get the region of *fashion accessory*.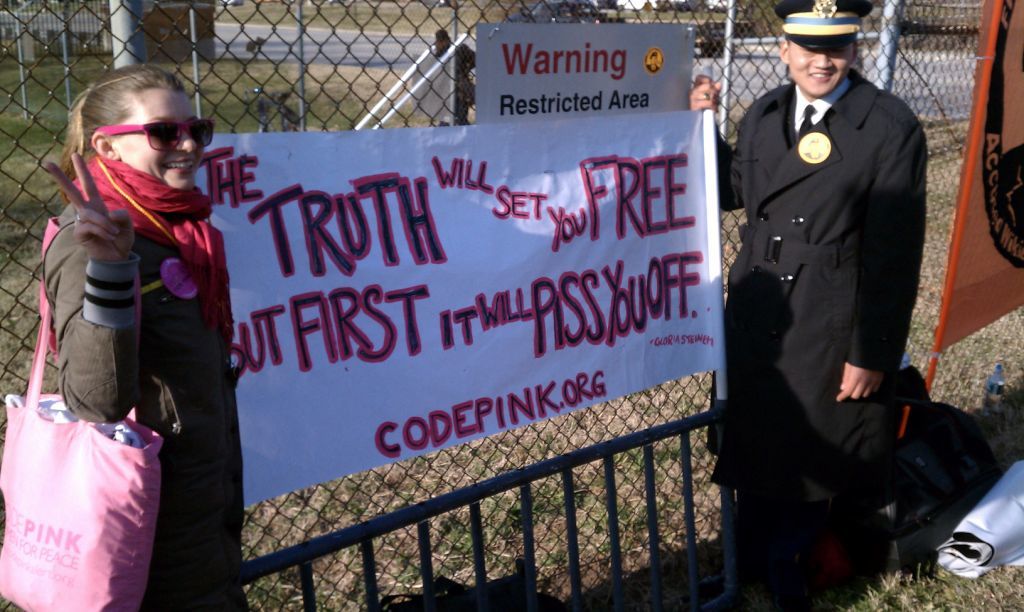
l=0, t=214, r=159, b=611.
